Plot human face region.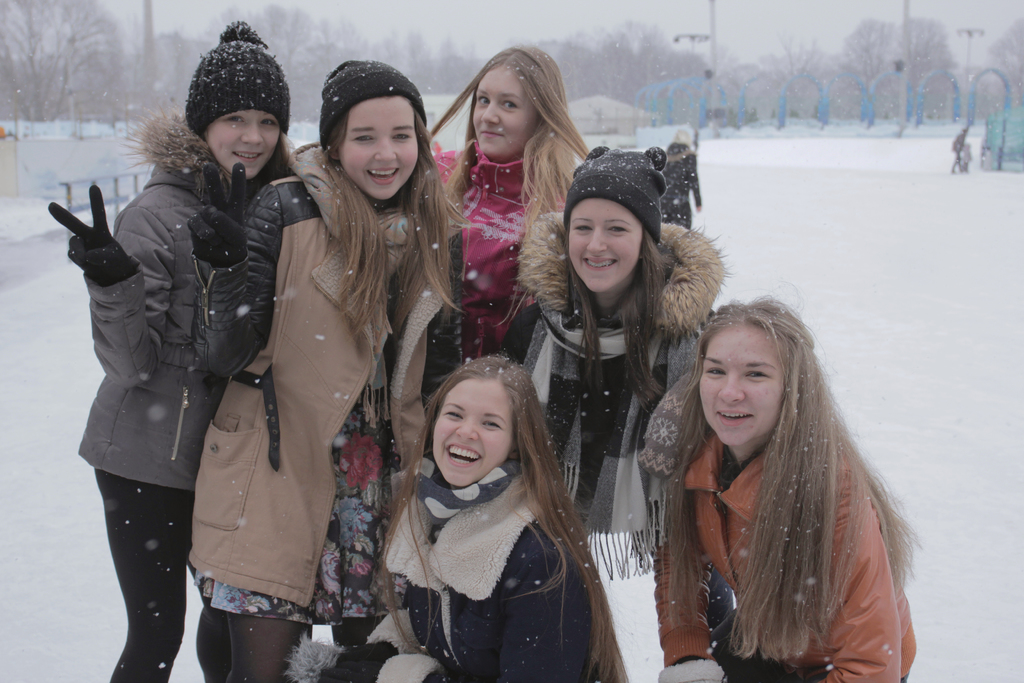
Plotted at (left=700, top=325, right=785, bottom=446).
